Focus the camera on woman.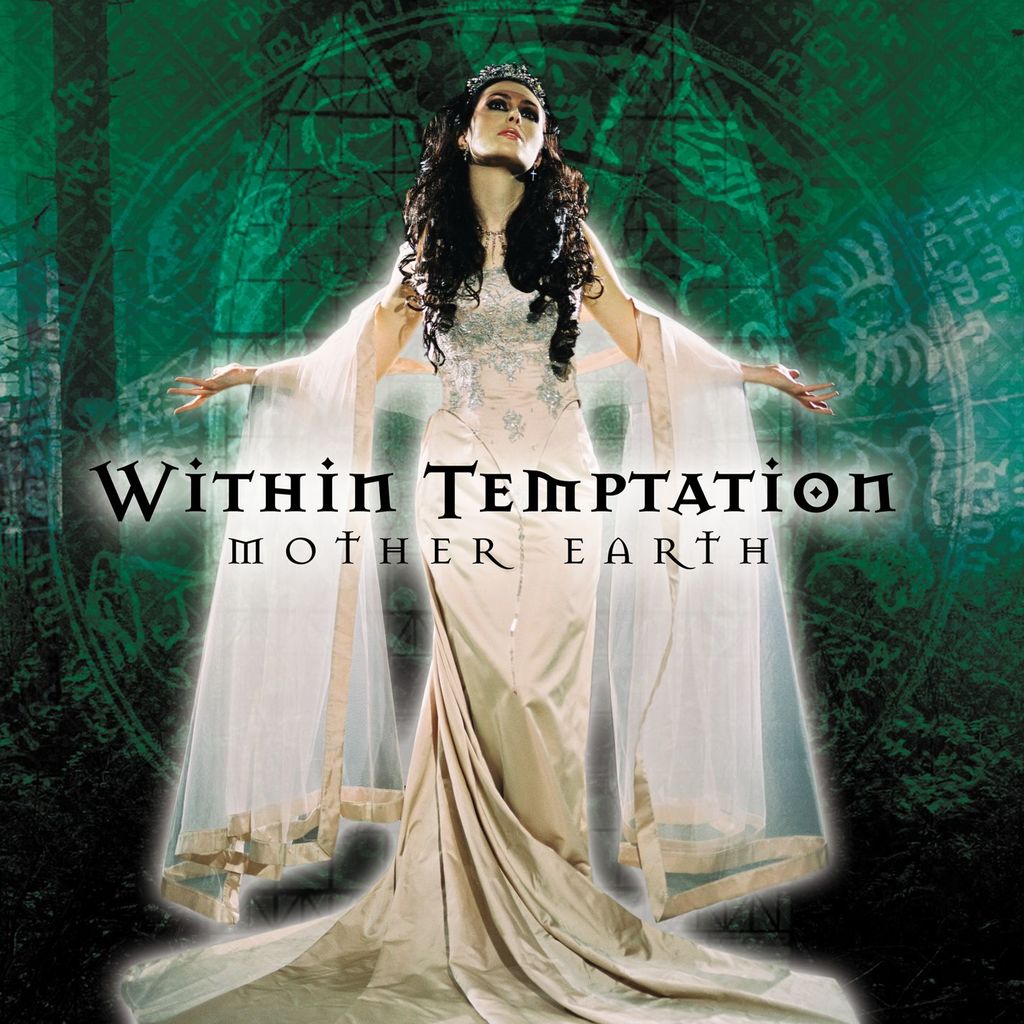
Focus region: x1=167, y1=65, x2=831, y2=946.
